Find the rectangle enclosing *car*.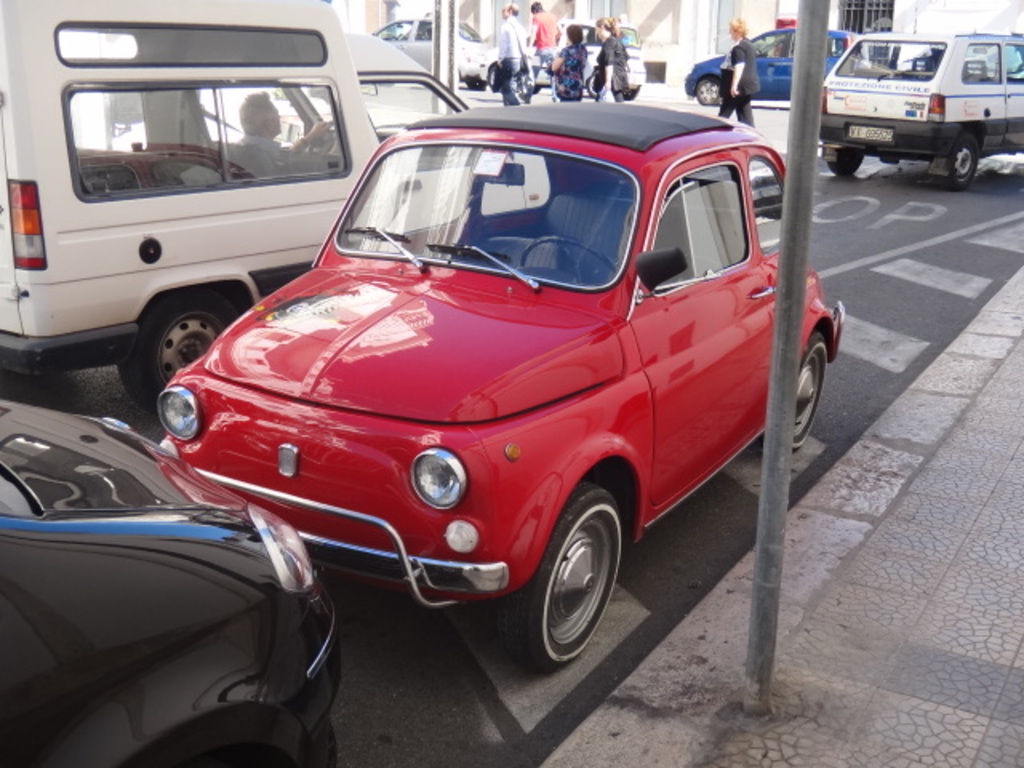
<bbox>371, 16, 488, 88</bbox>.
